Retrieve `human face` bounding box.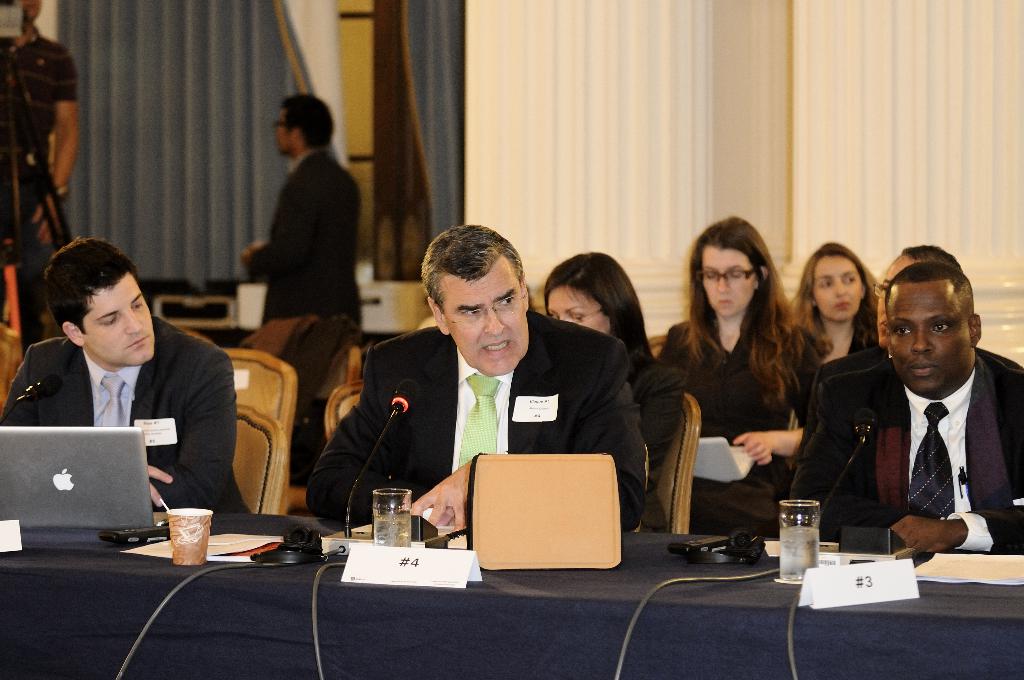
Bounding box: [x1=545, y1=284, x2=610, y2=336].
